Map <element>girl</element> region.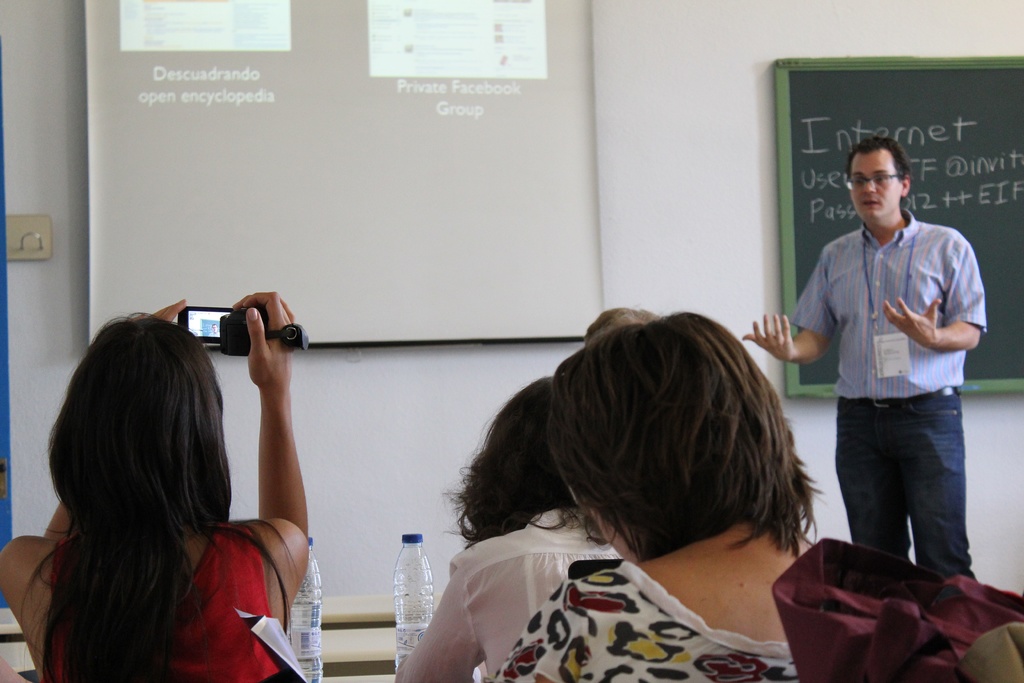
Mapped to bbox(495, 314, 814, 680).
